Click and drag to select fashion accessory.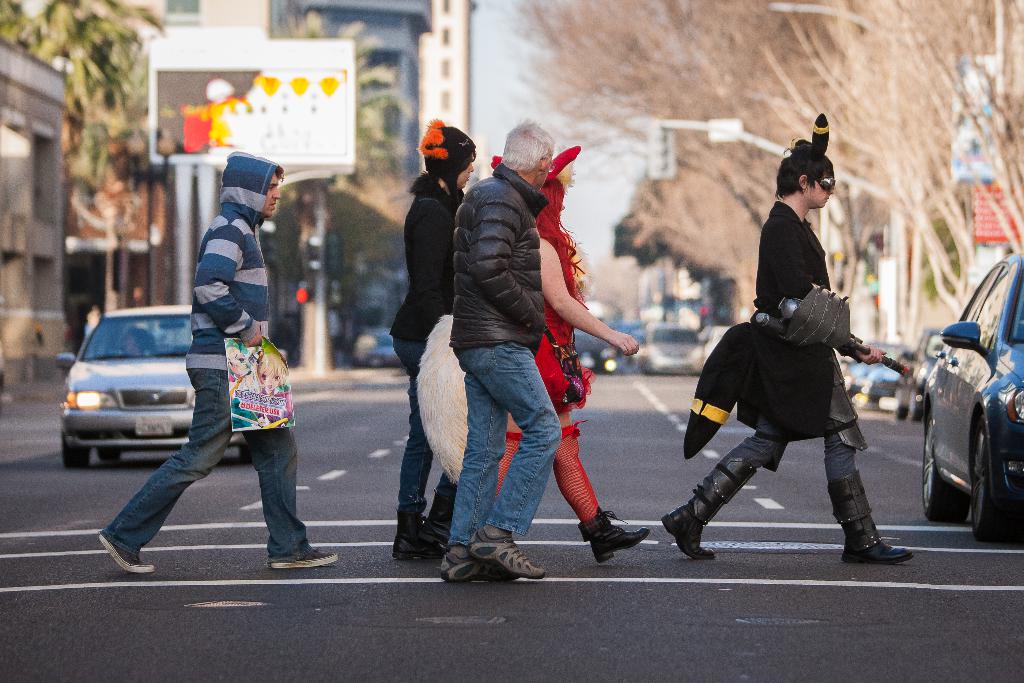
Selection: [x1=658, y1=453, x2=756, y2=559].
